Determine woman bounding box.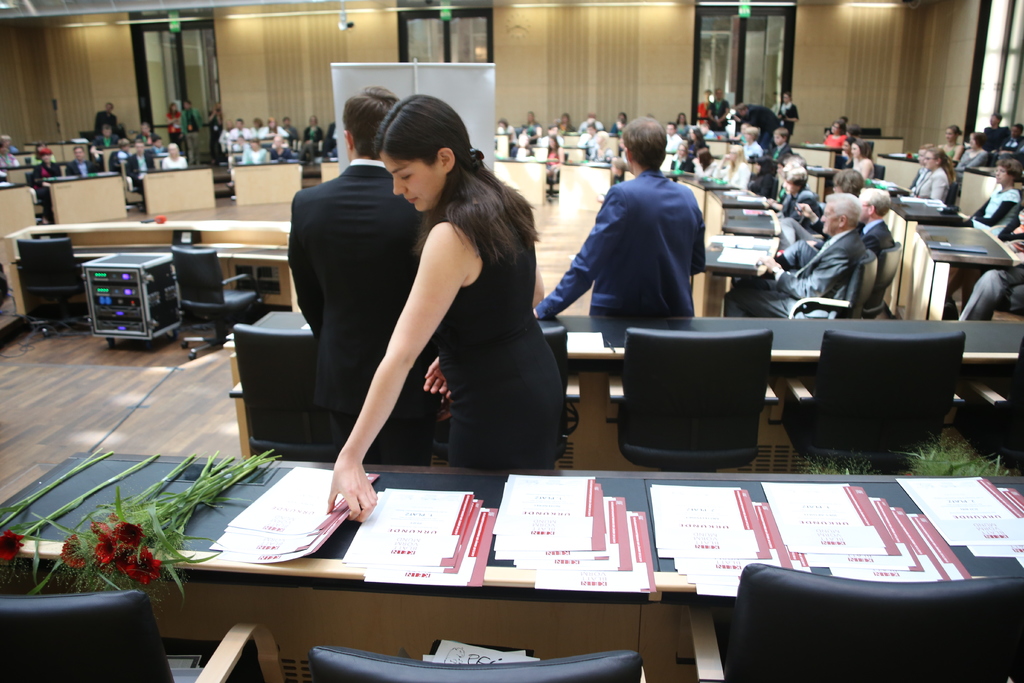
Determined: BBox(902, 151, 961, 212).
